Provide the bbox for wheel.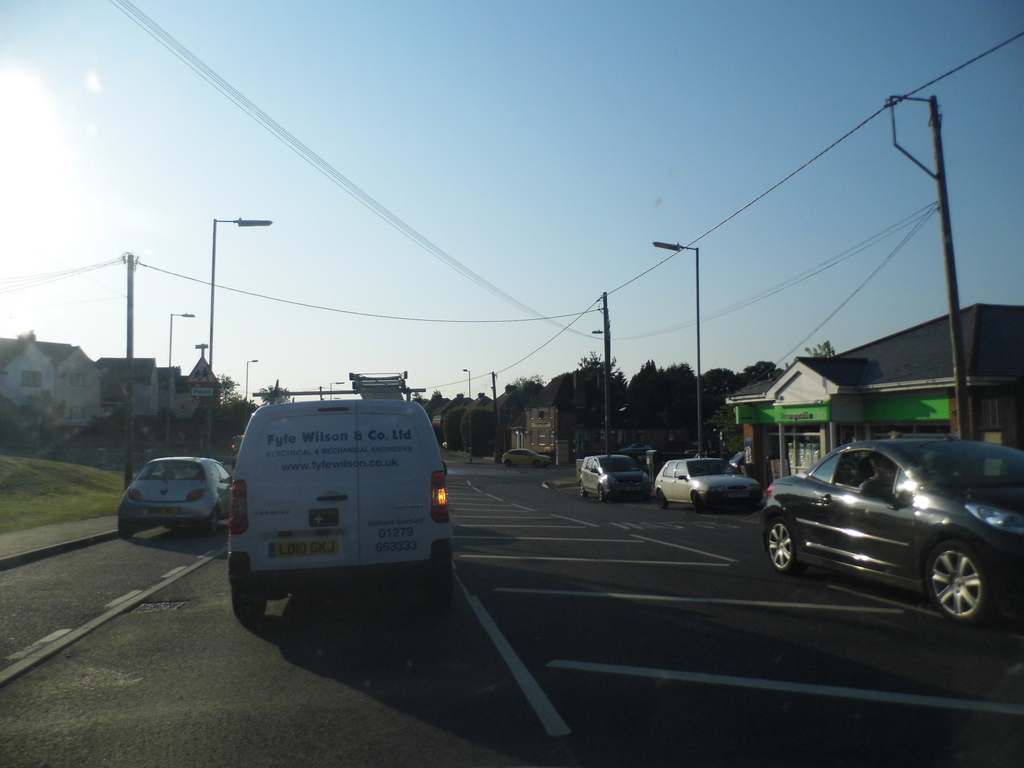
crop(659, 488, 666, 505).
